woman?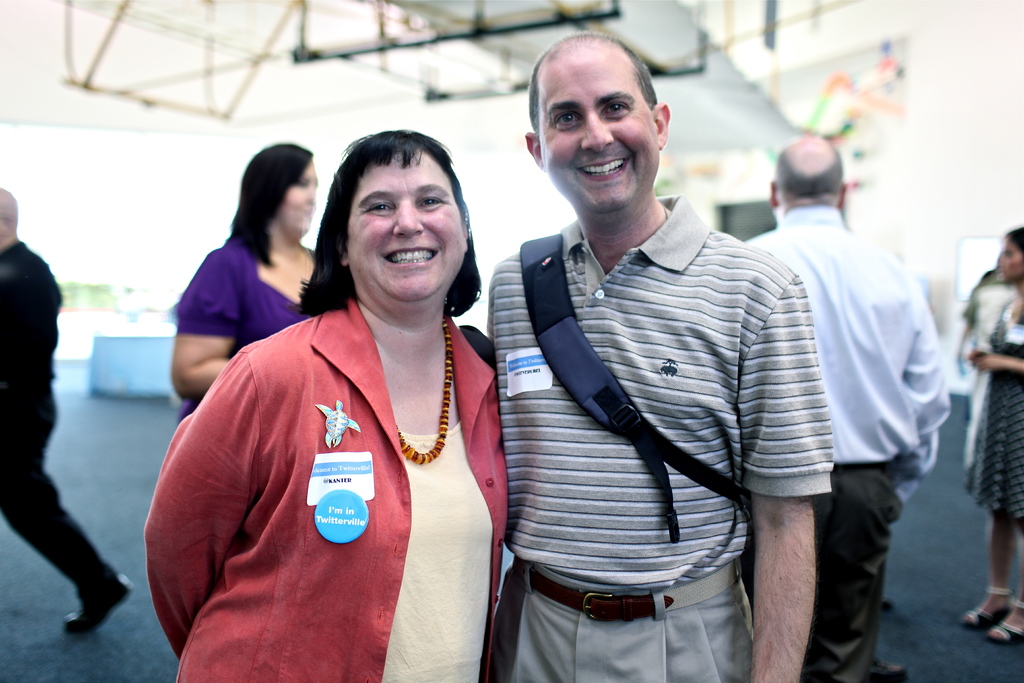
detection(961, 220, 1023, 645)
